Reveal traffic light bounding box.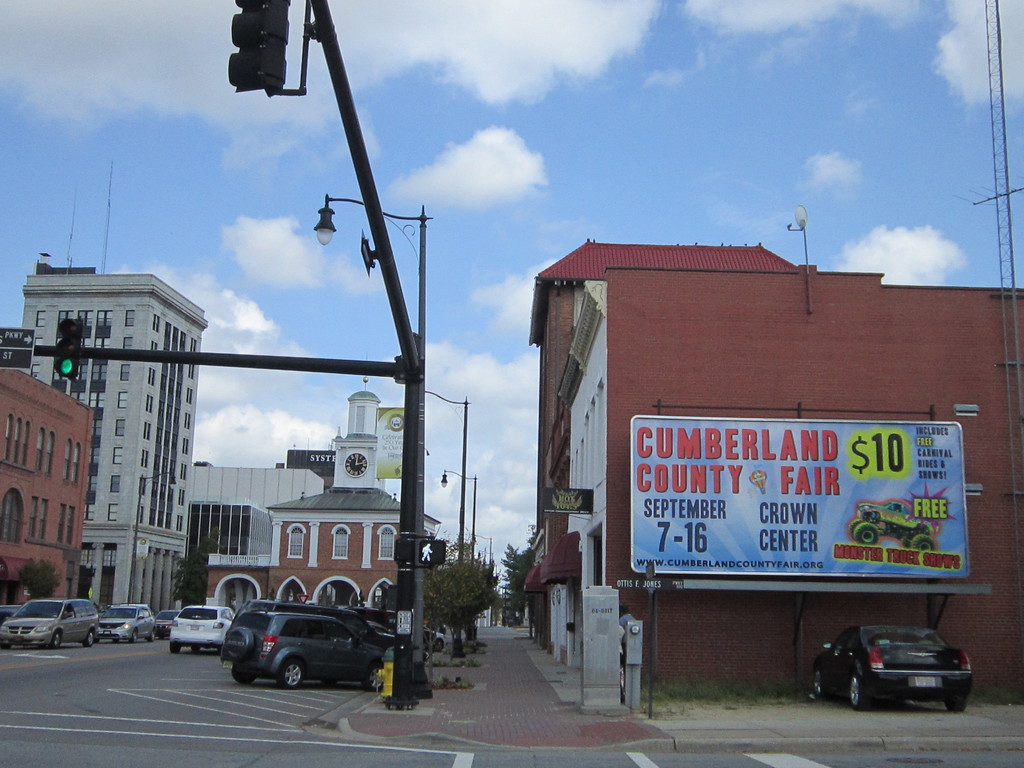
Revealed: crop(54, 316, 83, 381).
